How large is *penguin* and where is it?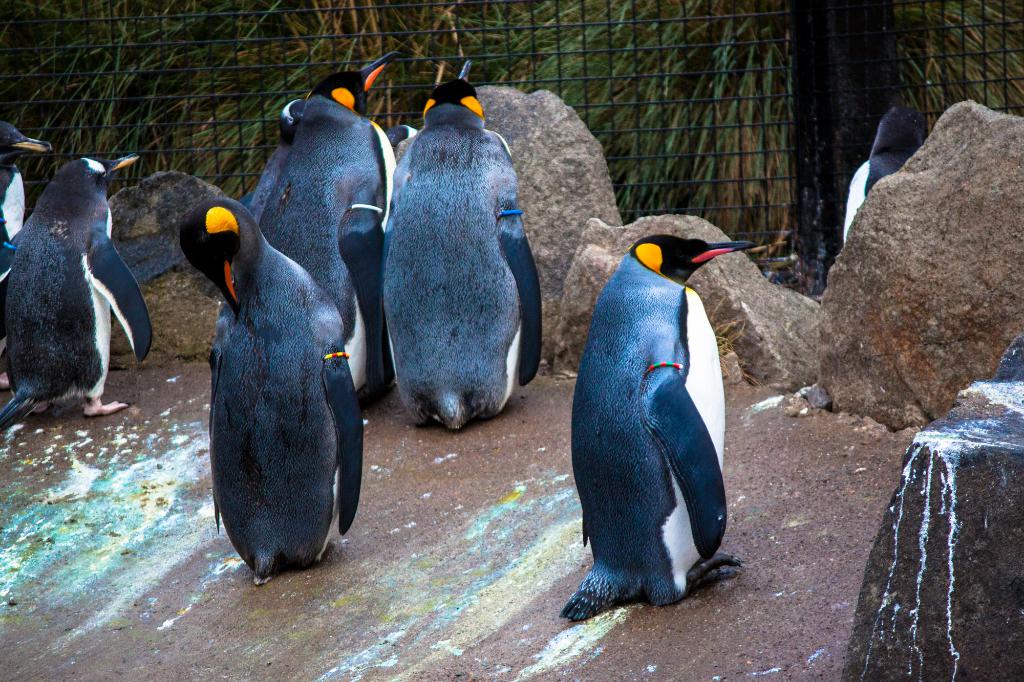
Bounding box: box(842, 104, 929, 244).
